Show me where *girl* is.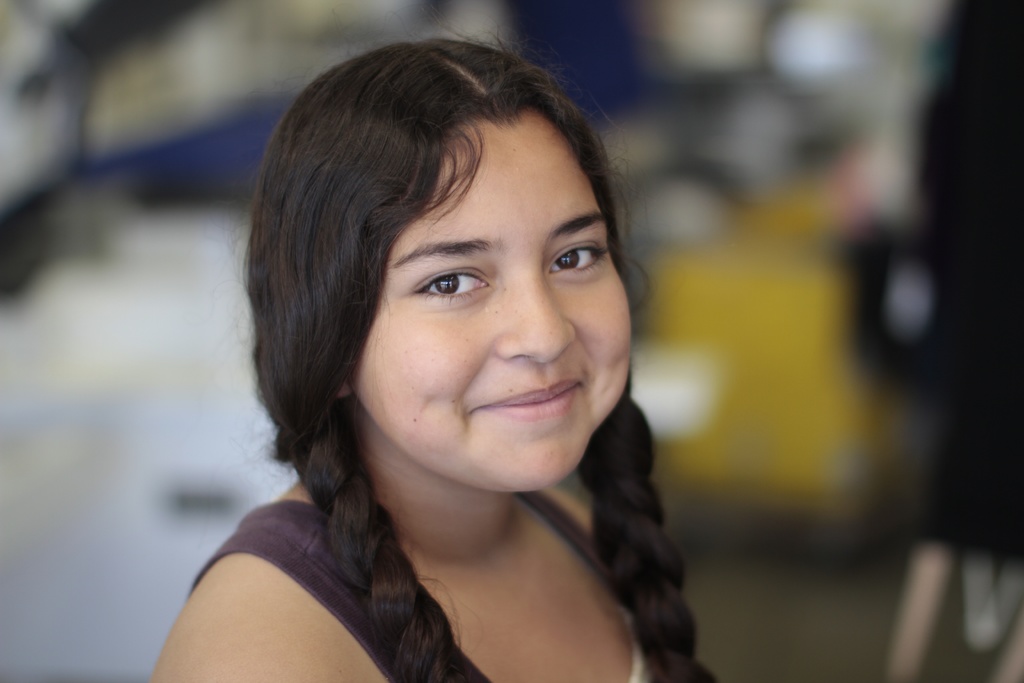
*girl* is at 152 28 717 682.
